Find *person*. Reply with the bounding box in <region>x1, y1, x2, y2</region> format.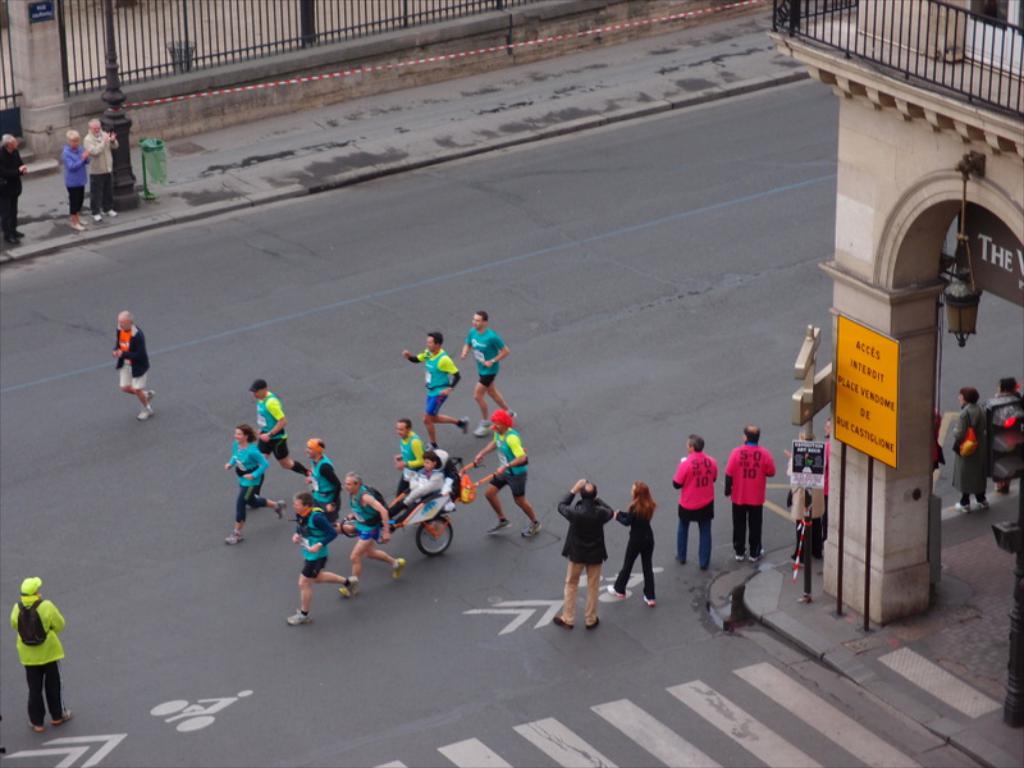
<region>91, 298, 150, 419</region>.
